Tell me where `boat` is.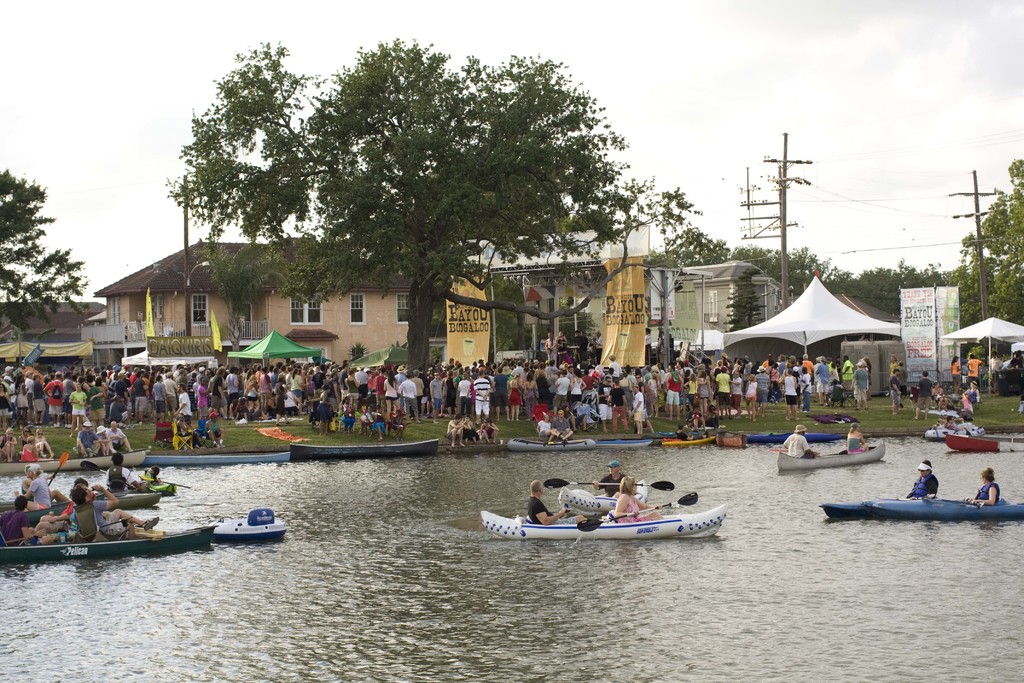
`boat` is at 0/445/148/470.
